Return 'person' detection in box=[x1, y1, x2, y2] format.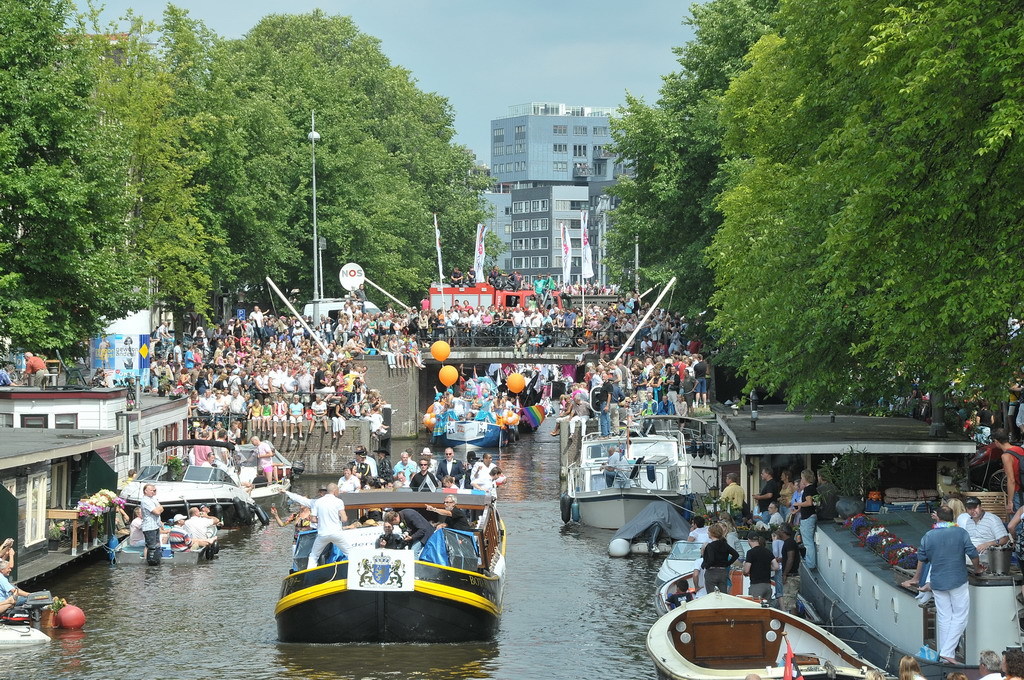
box=[999, 642, 1023, 679].
